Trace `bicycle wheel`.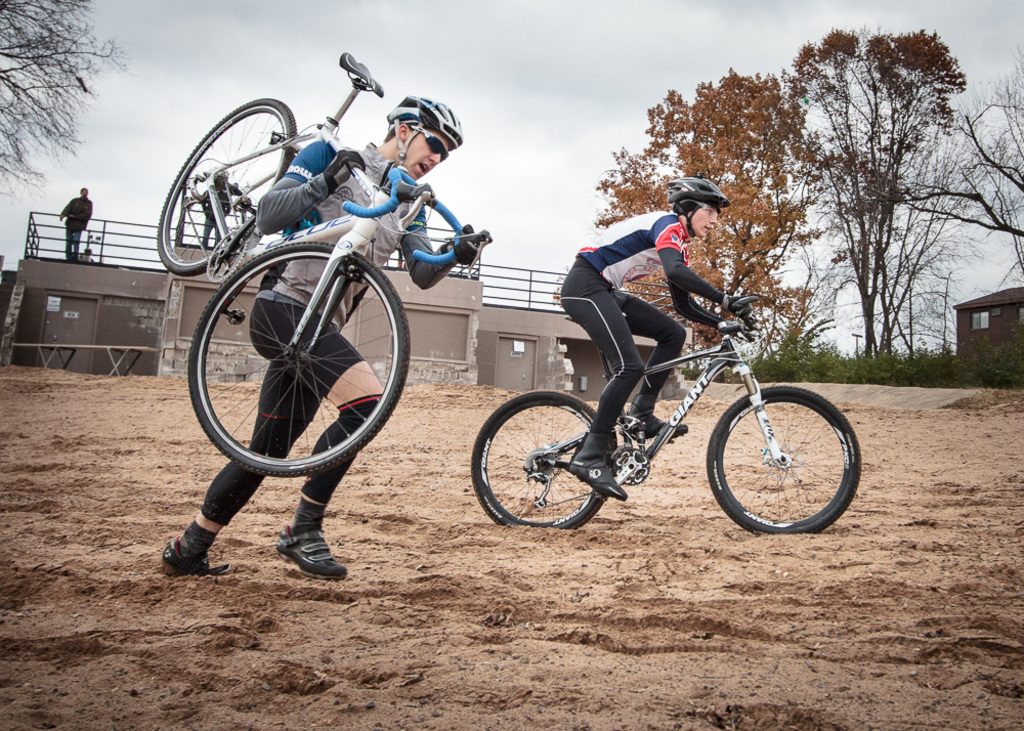
Traced to 471,387,614,537.
